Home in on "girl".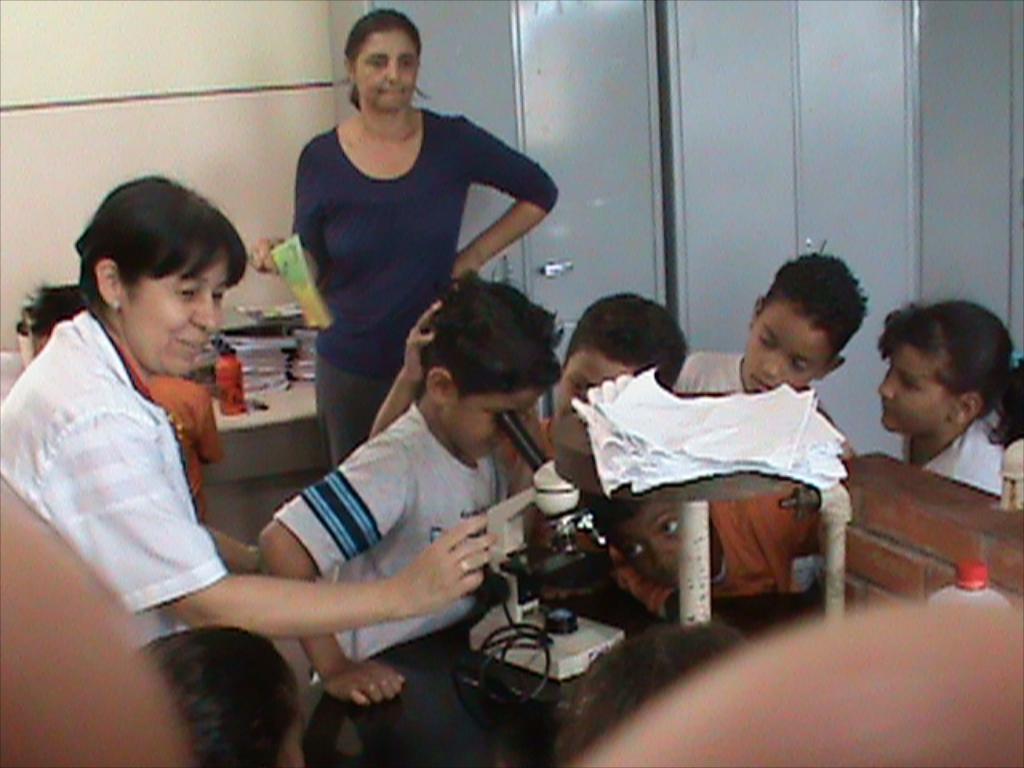
Homed in at box(878, 298, 1022, 493).
